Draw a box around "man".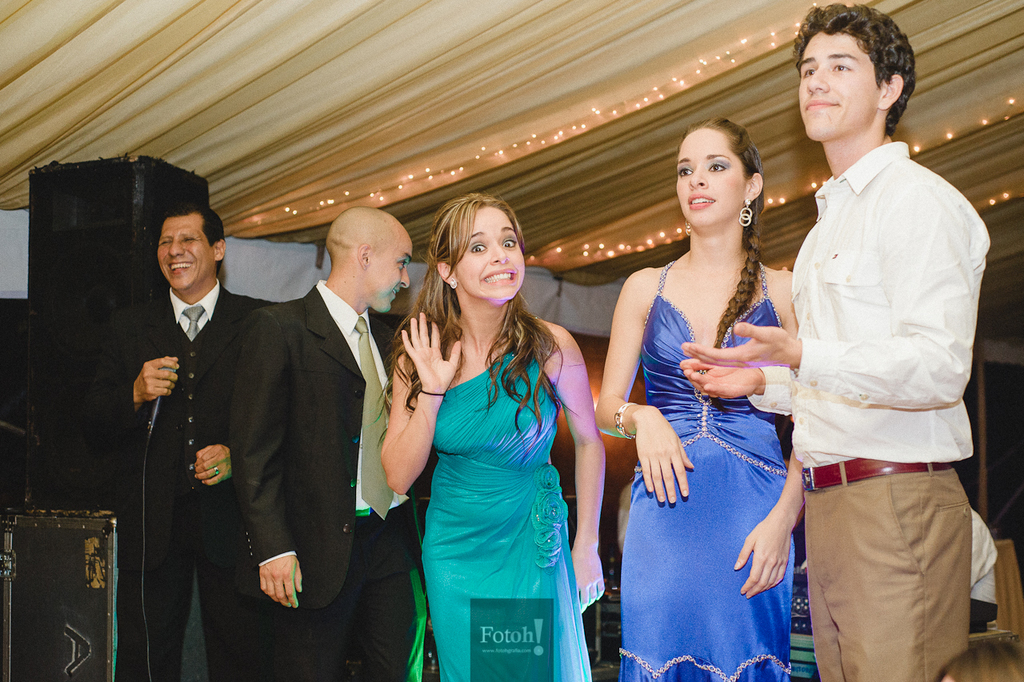
locate(230, 201, 420, 681).
